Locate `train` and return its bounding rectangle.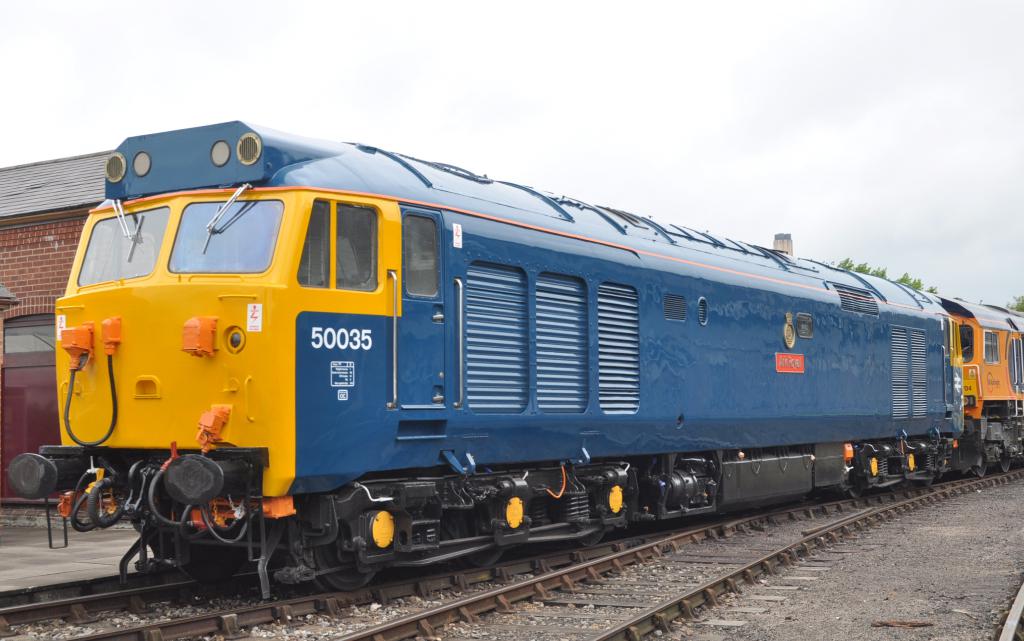
0 115 1023 609.
